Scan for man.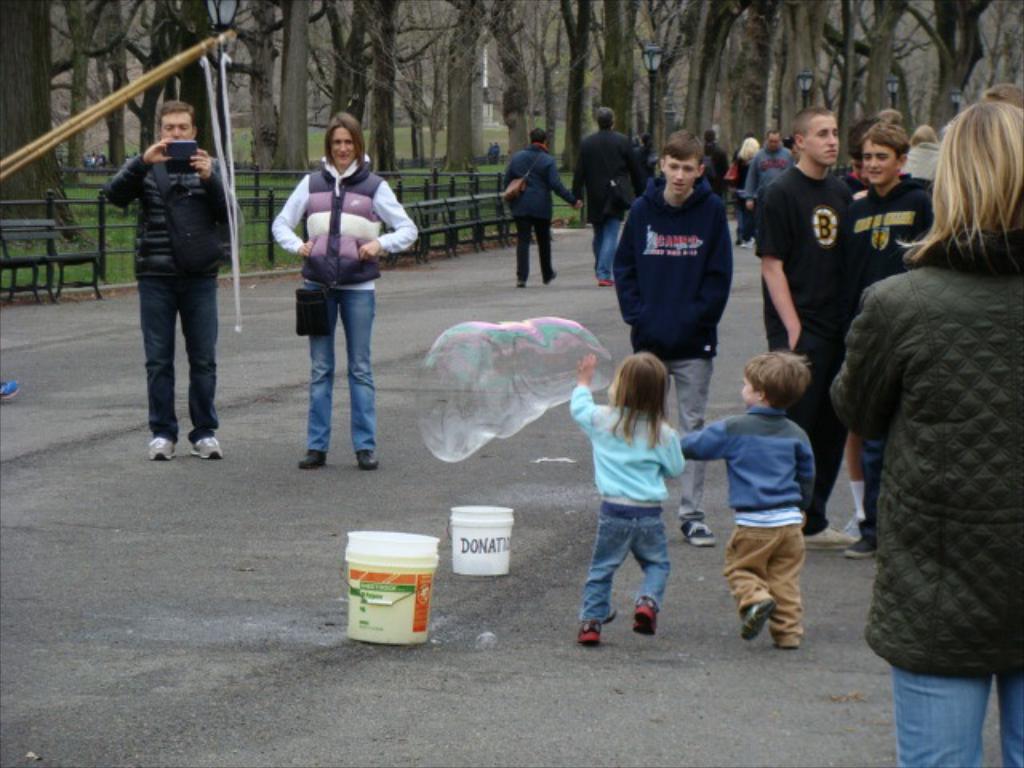
Scan result: bbox(608, 123, 734, 549).
